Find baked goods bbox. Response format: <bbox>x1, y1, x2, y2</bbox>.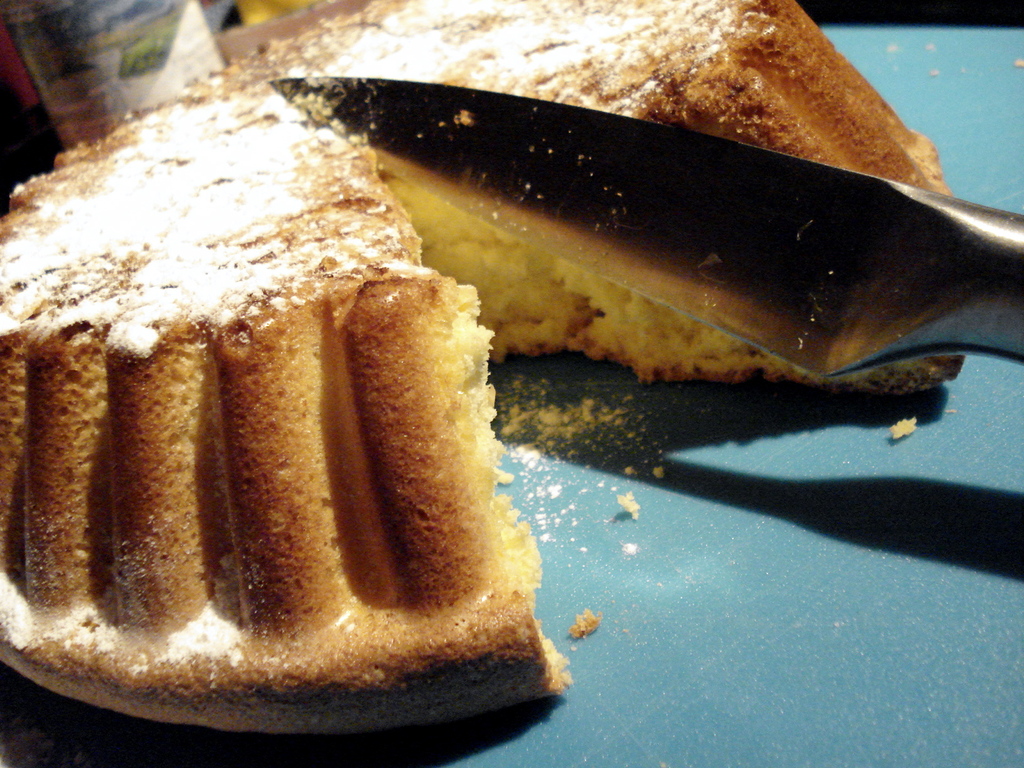
<bbox>226, 0, 966, 383</bbox>.
